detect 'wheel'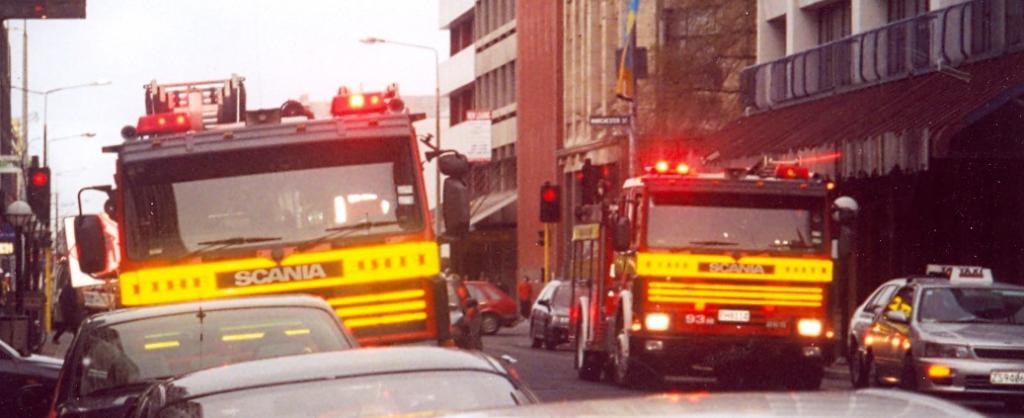
box=[476, 309, 501, 336]
